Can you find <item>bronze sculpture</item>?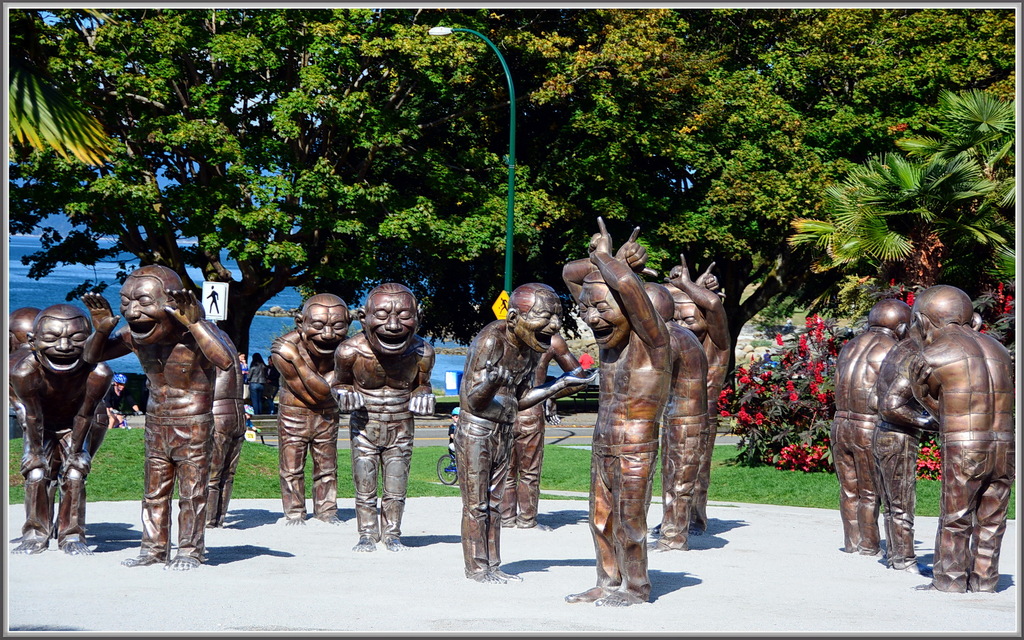
Yes, bounding box: [x1=8, y1=306, x2=108, y2=541].
